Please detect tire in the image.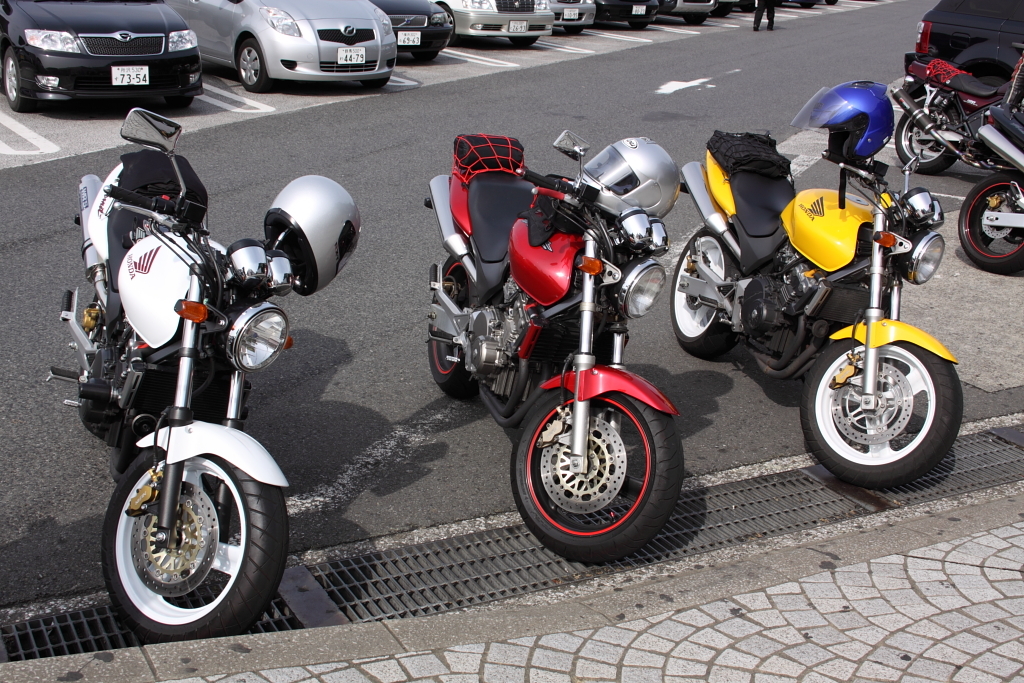
bbox=[508, 37, 539, 49].
